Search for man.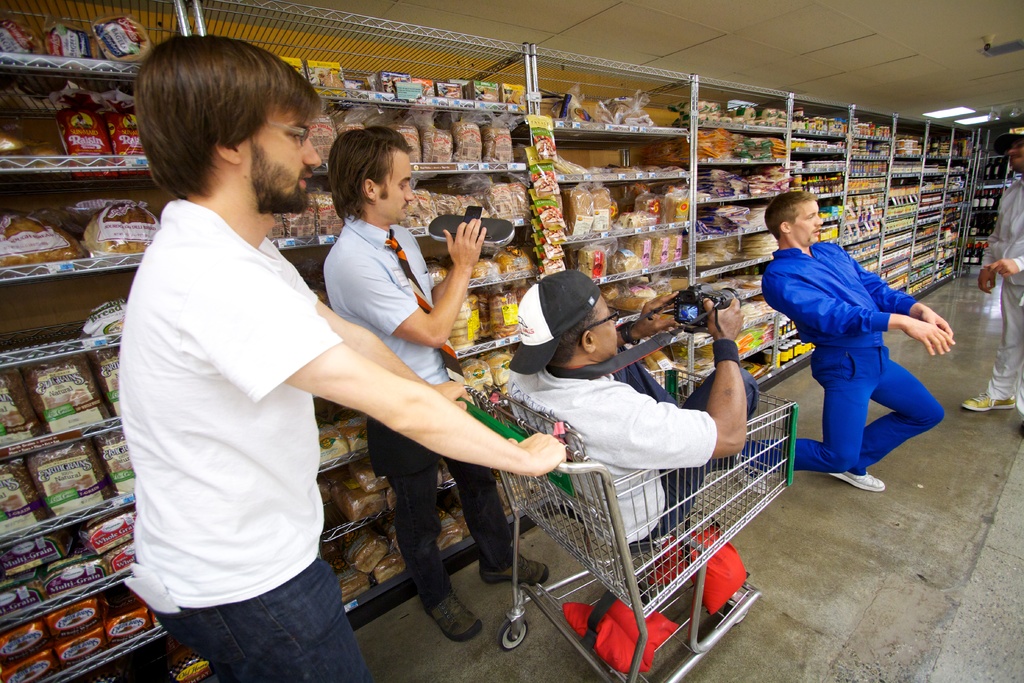
Found at box(111, 26, 572, 682).
